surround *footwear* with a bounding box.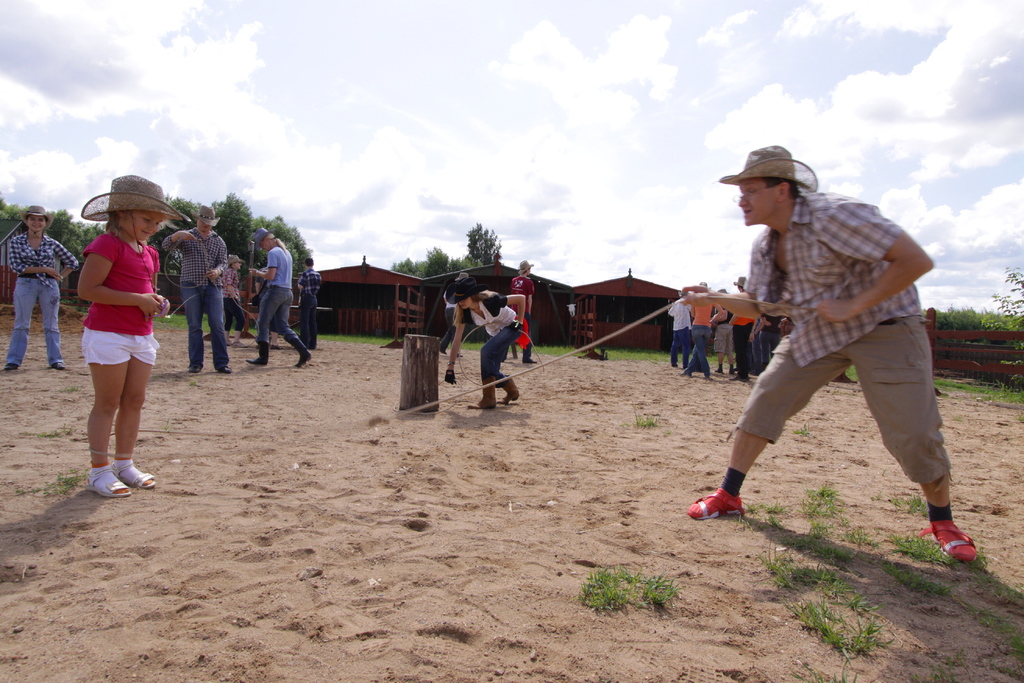
(467, 375, 497, 411).
